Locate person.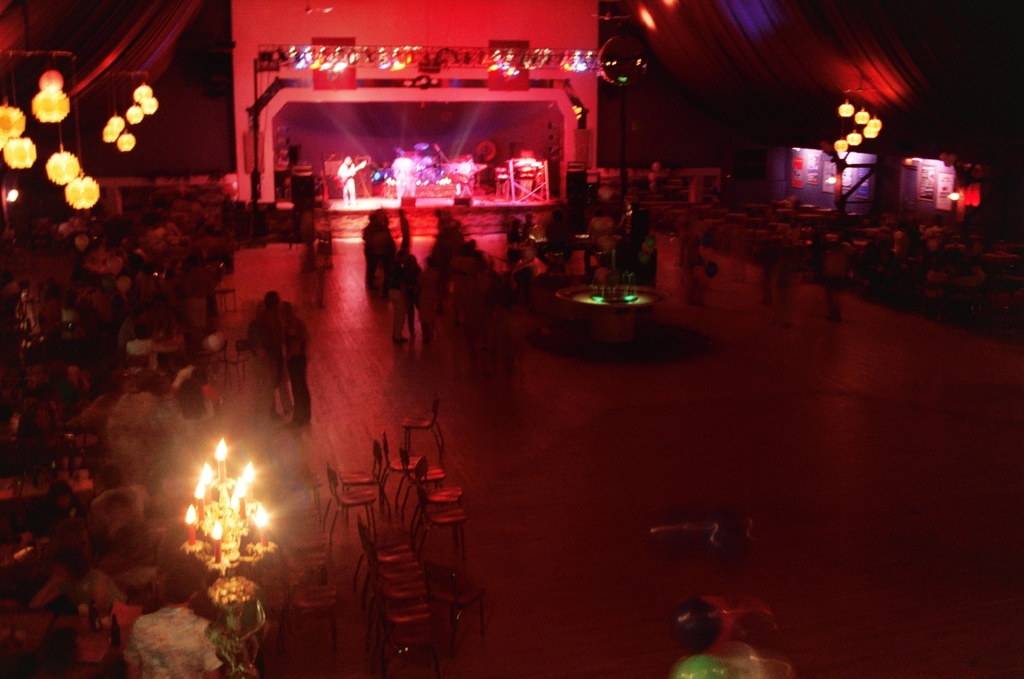
Bounding box: 631:230:656:291.
